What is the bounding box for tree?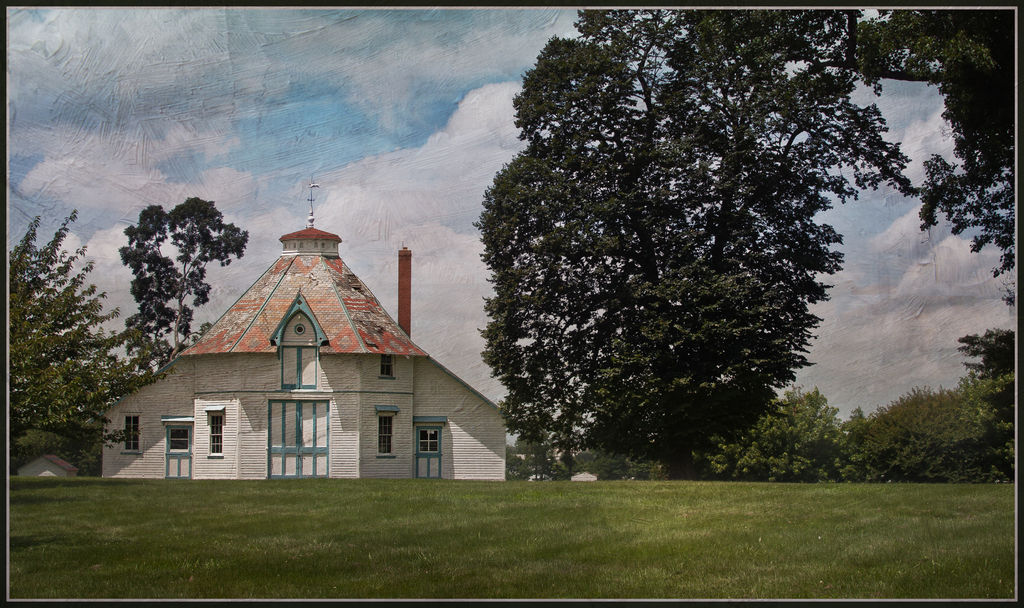
[left=9, top=202, right=165, bottom=451].
